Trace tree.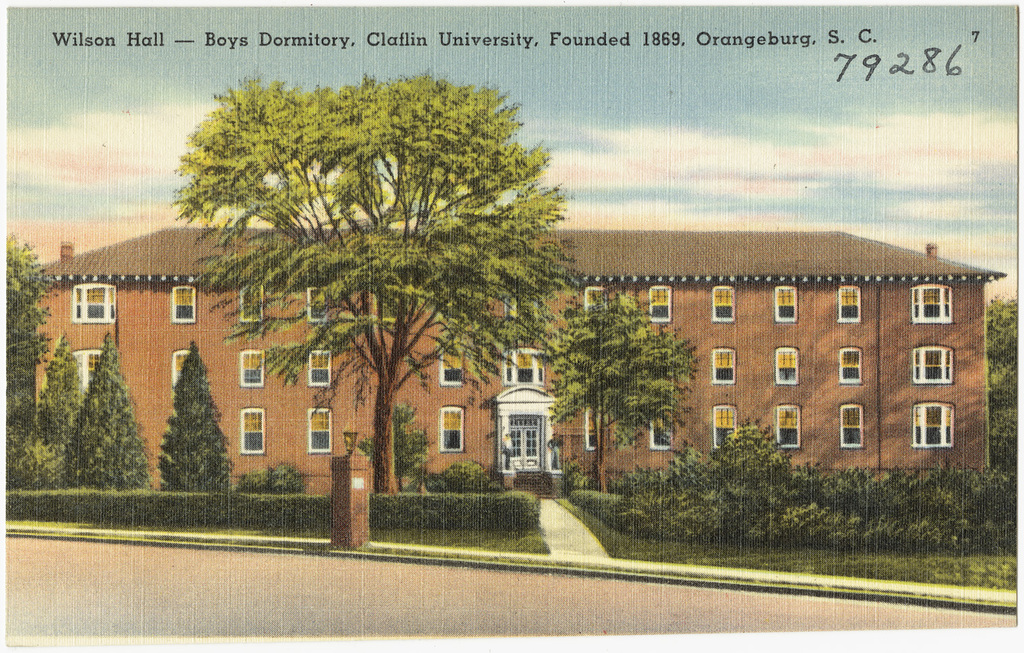
Traced to x1=113, y1=29, x2=601, y2=526.
